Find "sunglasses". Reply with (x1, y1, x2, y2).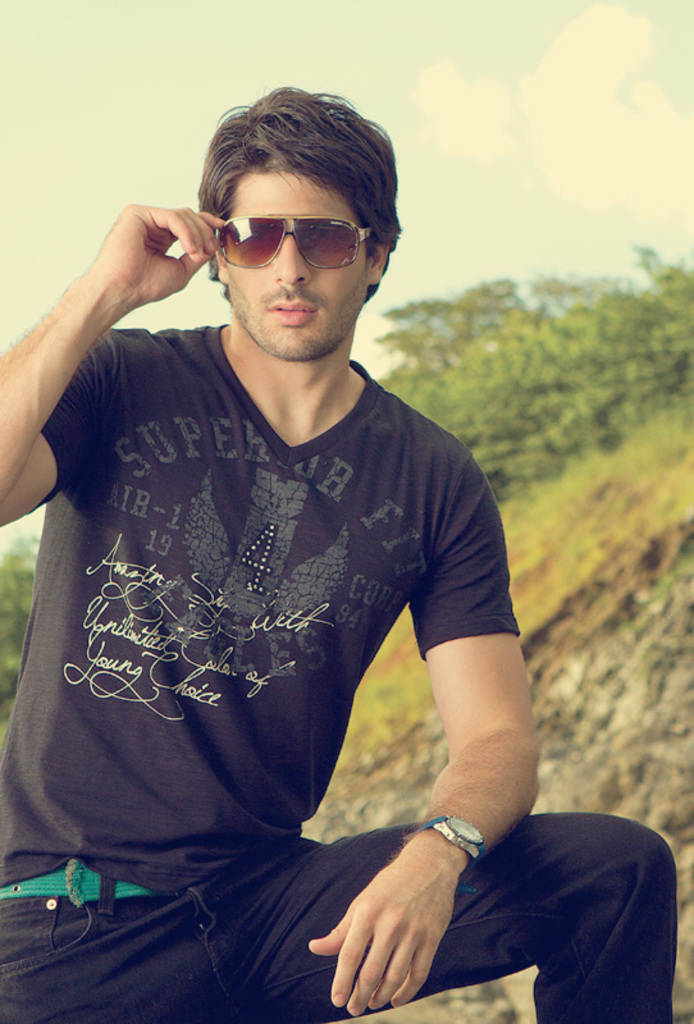
(205, 207, 388, 276).
